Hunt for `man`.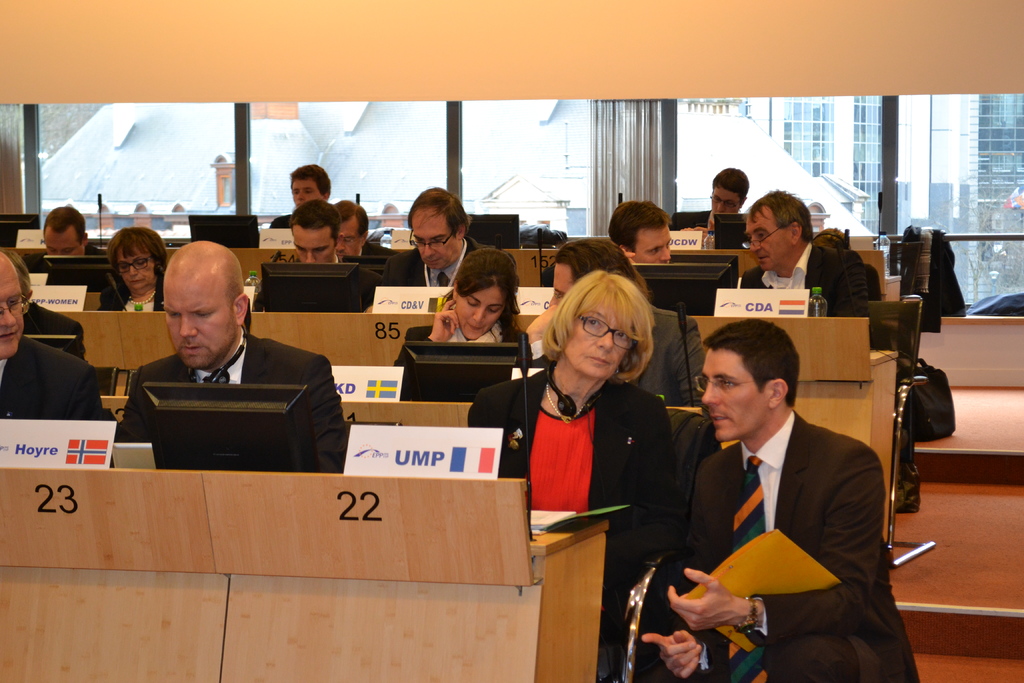
Hunted down at <box>513,231,714,415</box>.
